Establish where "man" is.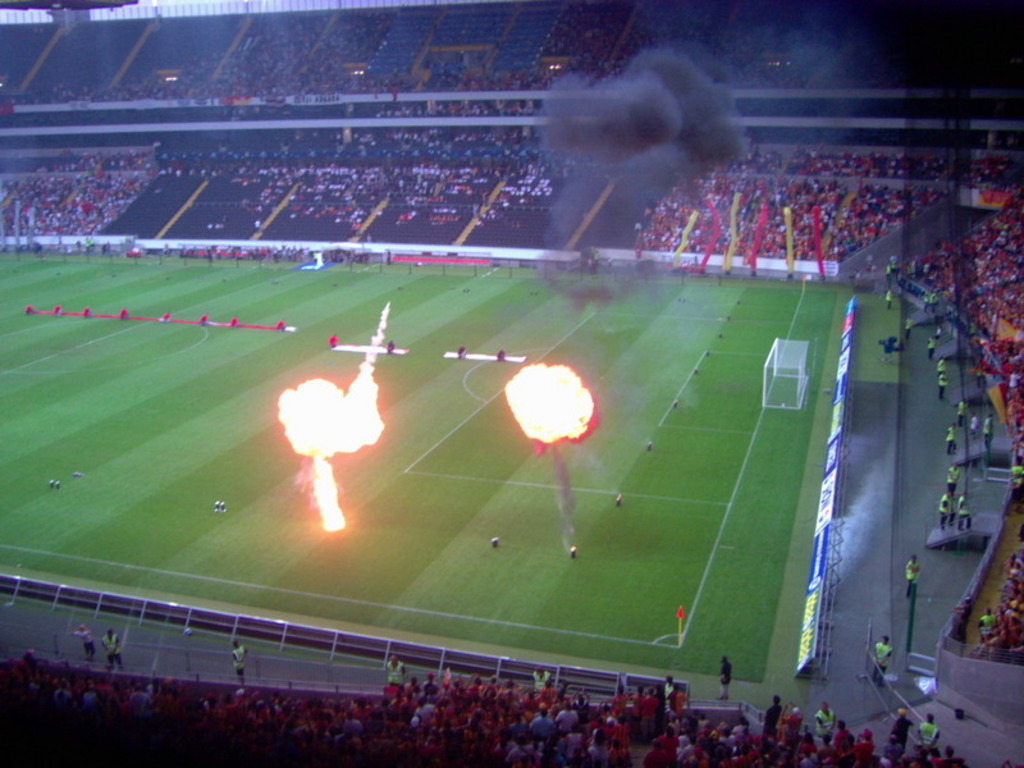
Established at bbox=(904, 307, 916, 339).
